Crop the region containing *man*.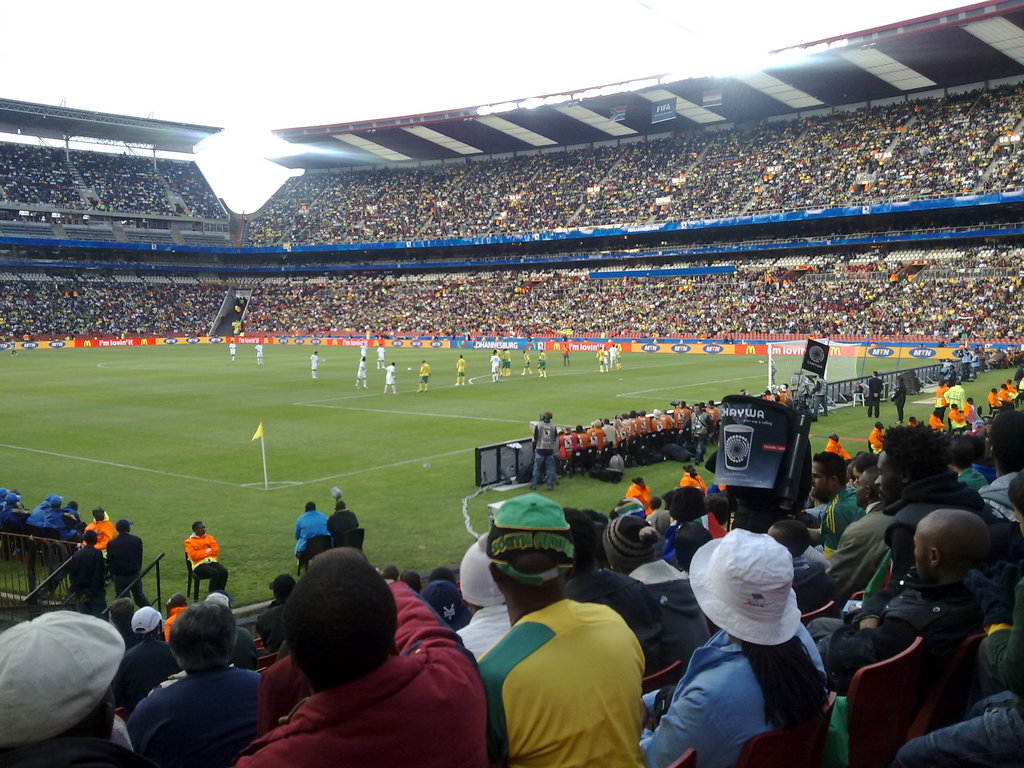
Crop region: l=954, t=342, r=963, b=366.
